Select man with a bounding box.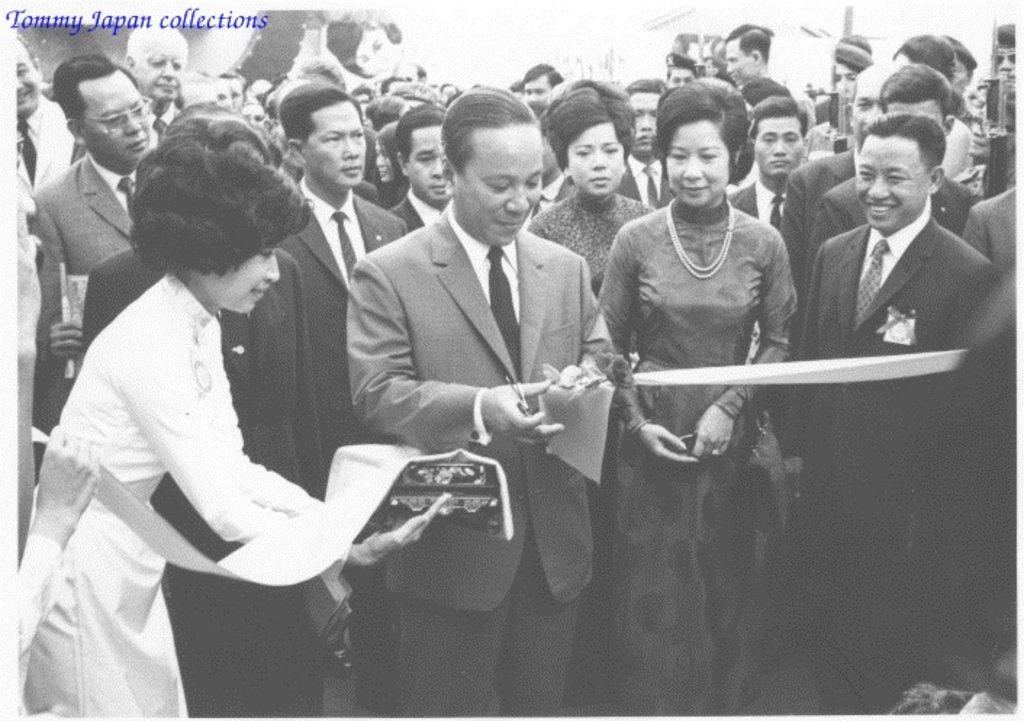
<region>17, 33, 75, 199</region>.
